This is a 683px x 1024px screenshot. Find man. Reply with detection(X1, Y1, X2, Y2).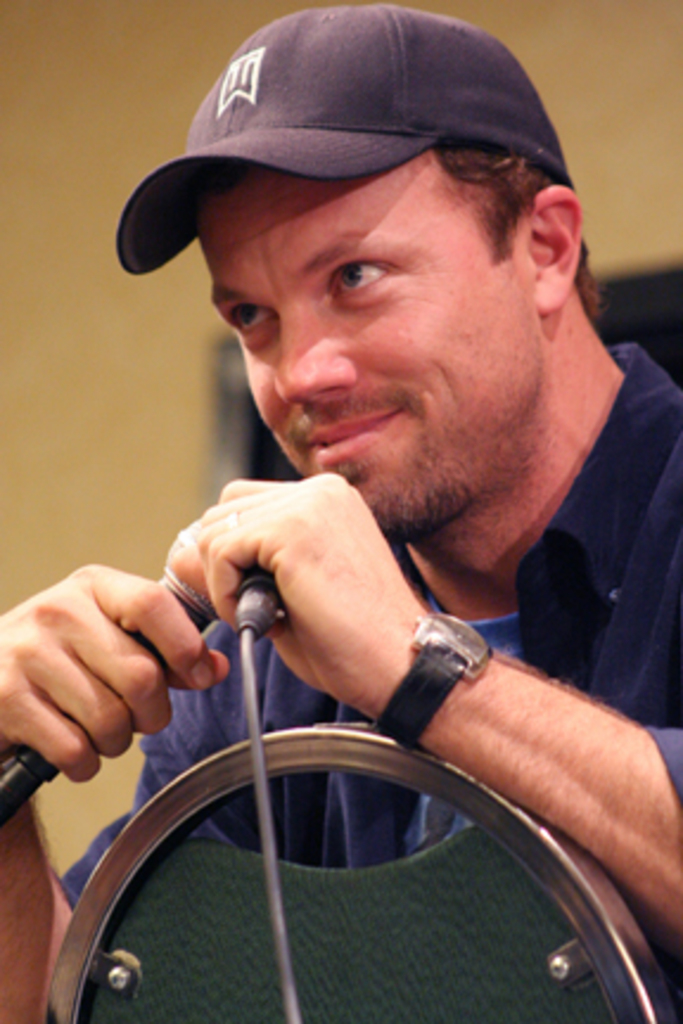
detection(28, 28, 682, 1023).
